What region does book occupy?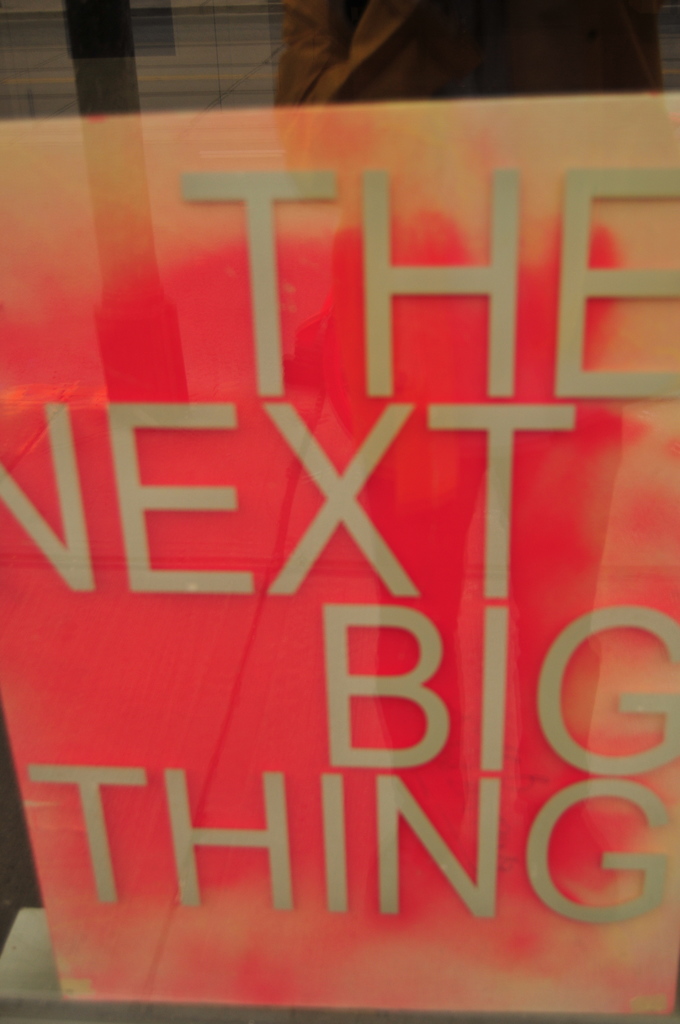
BBox(13, 35, 646, 1023).
